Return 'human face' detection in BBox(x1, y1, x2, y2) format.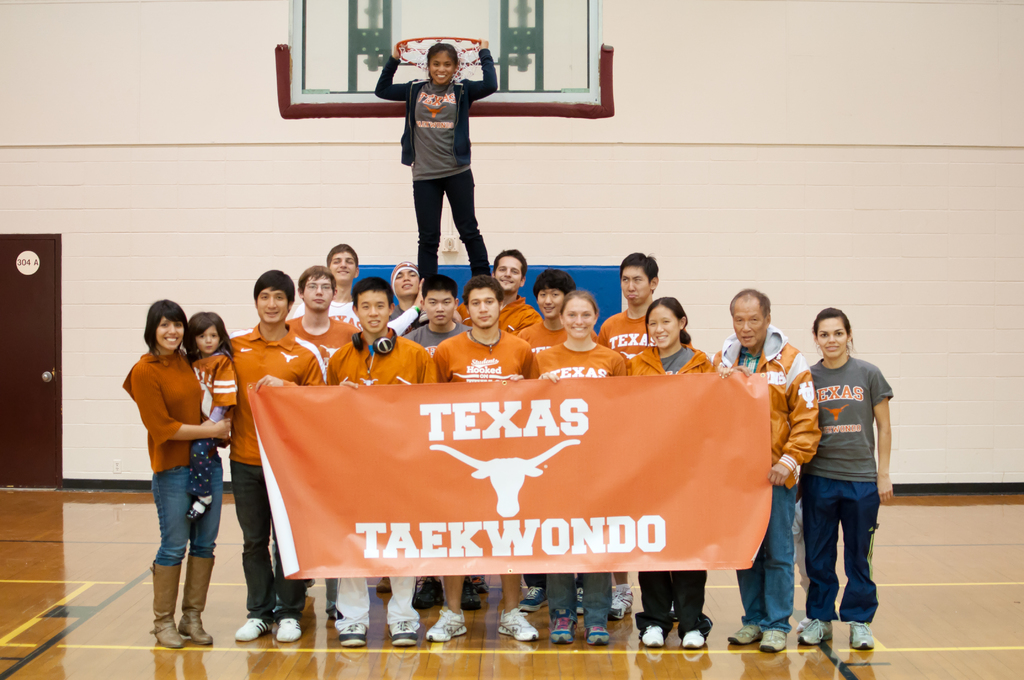
BBox(425, 292, 456, 328).
